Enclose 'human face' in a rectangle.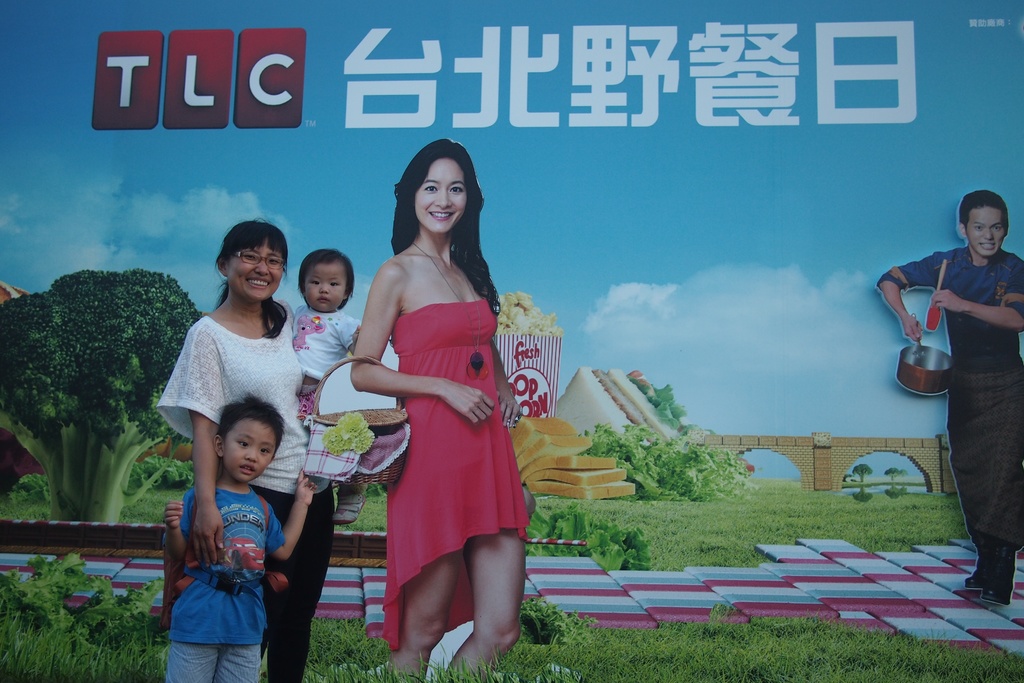
Rect(966, 211, 1007, 254).
